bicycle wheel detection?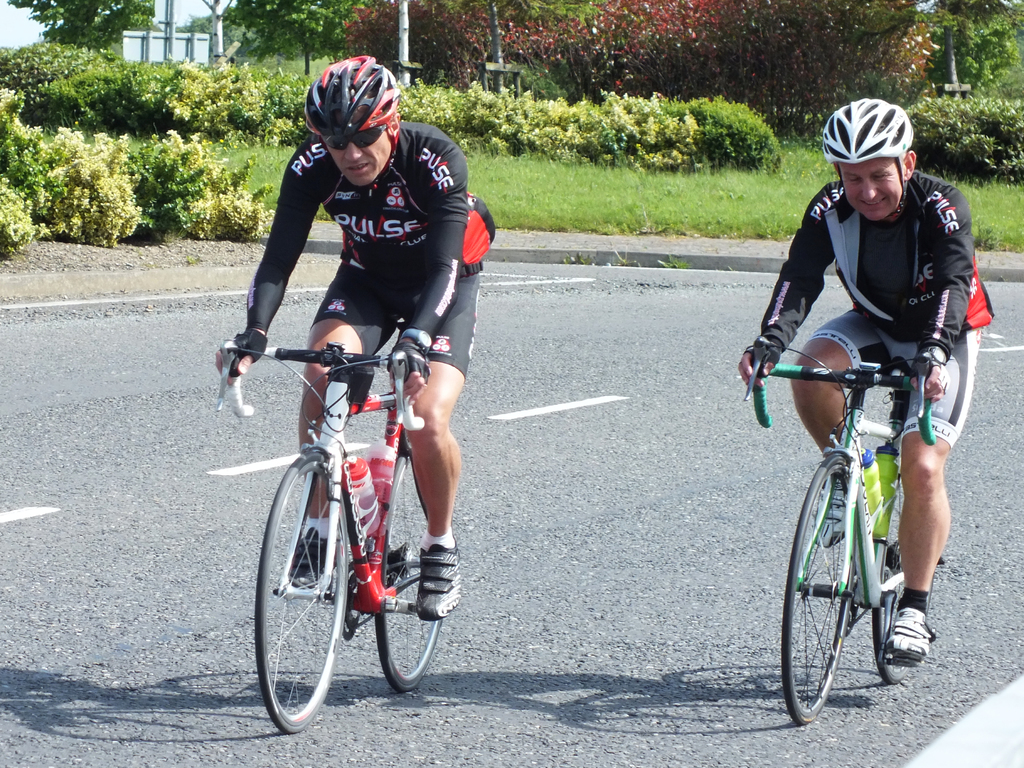
782/452/853/724
